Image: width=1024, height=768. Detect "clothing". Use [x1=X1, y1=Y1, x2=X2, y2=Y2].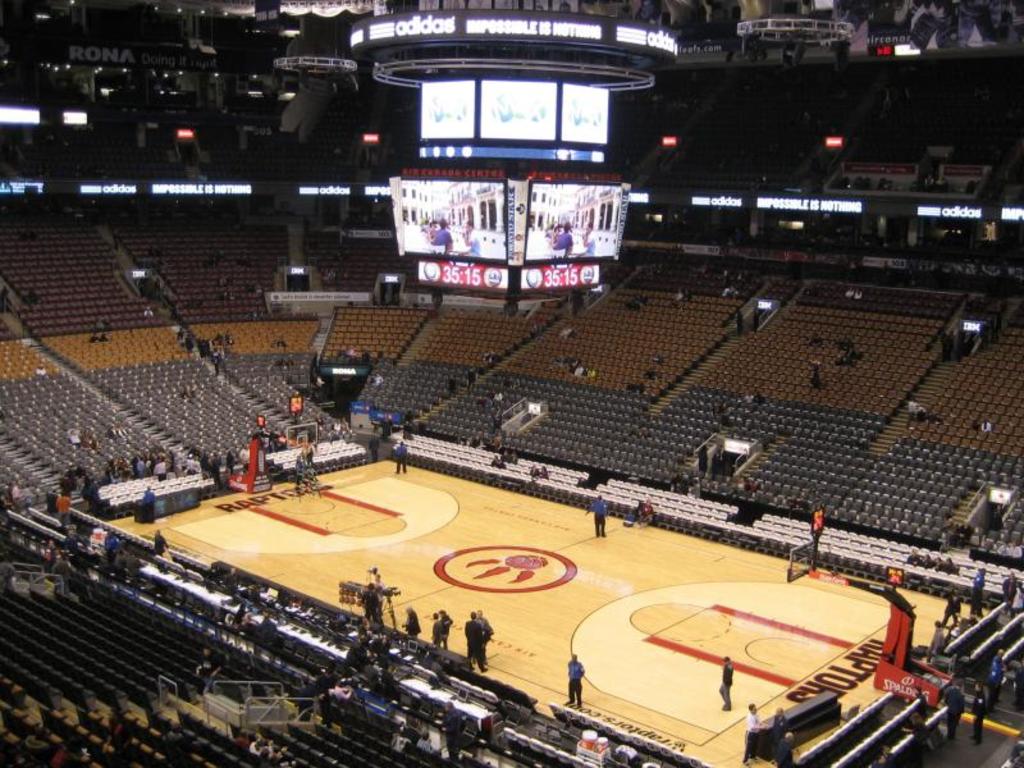
[x1=394, y1=448, x2=413, y2=470].
